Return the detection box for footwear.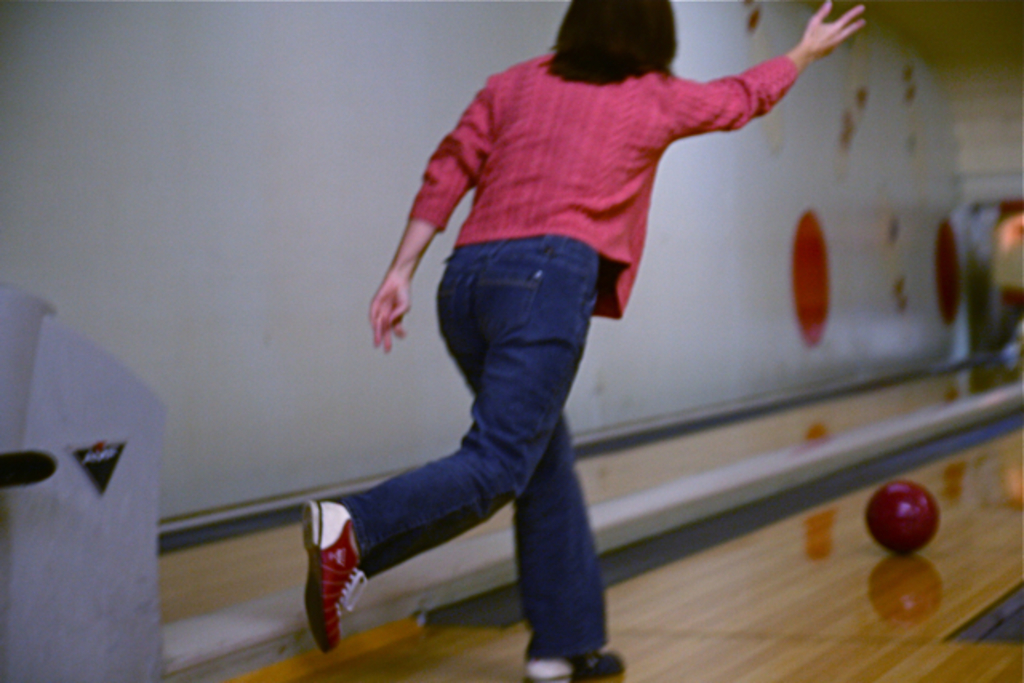
(left=525, top=646, right=629, bottom=681).
